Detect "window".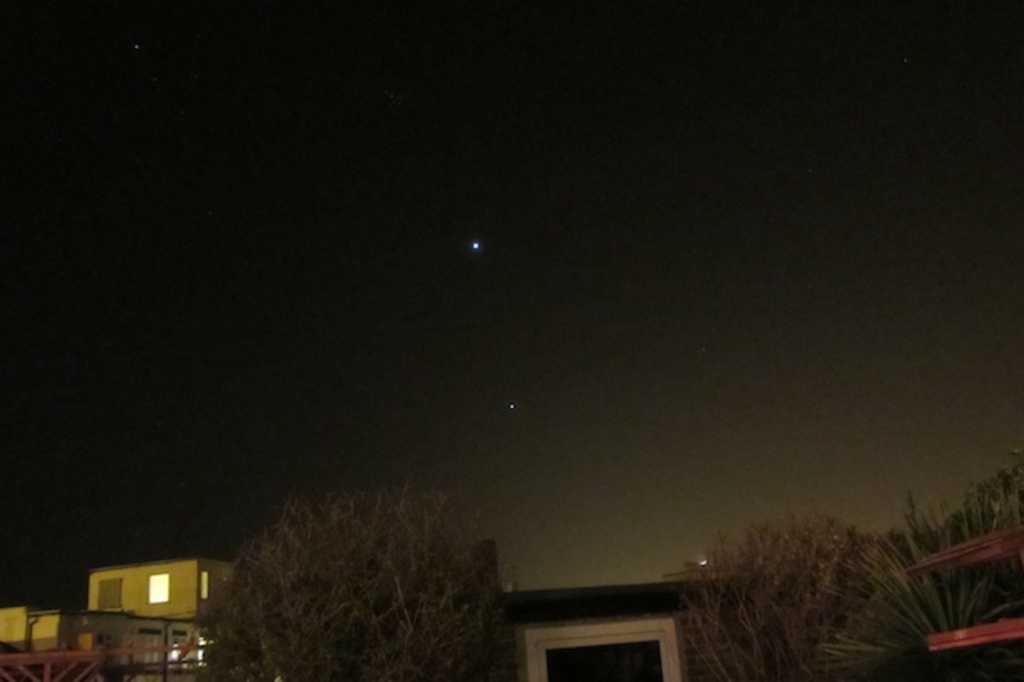
Detected at BBox(147, 573, 170, 604).
